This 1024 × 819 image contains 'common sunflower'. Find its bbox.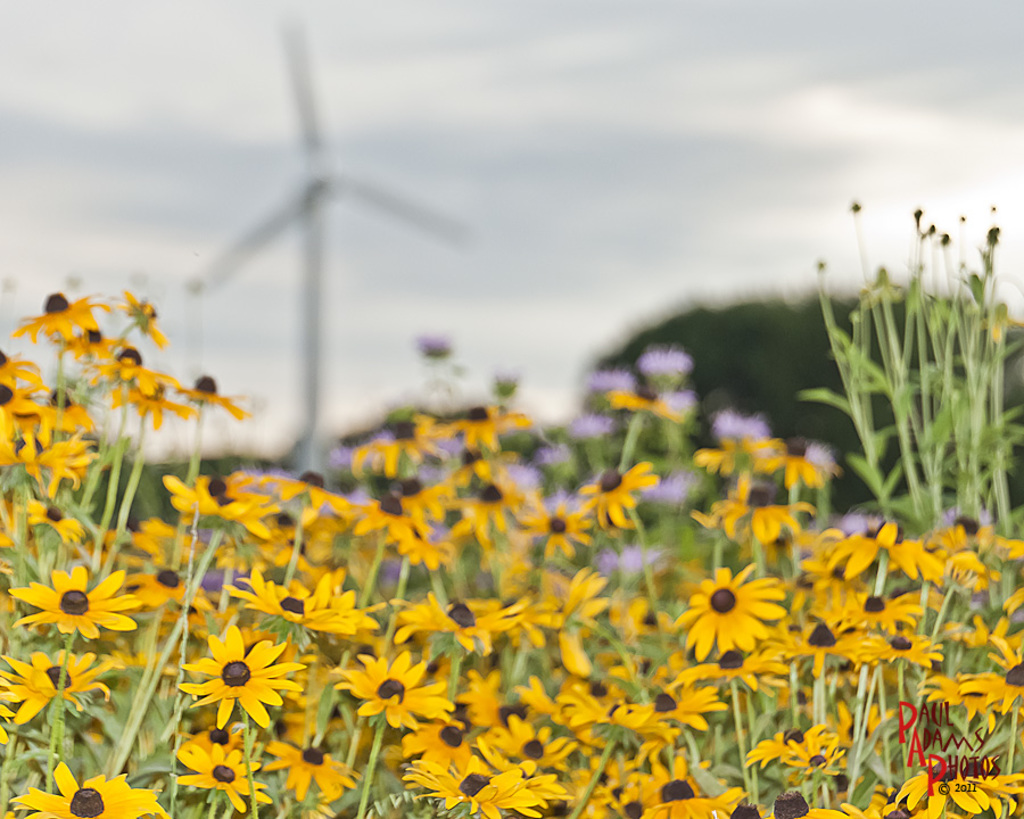
pyautogui.locateOnScreen(406, 750, 526, 818).
